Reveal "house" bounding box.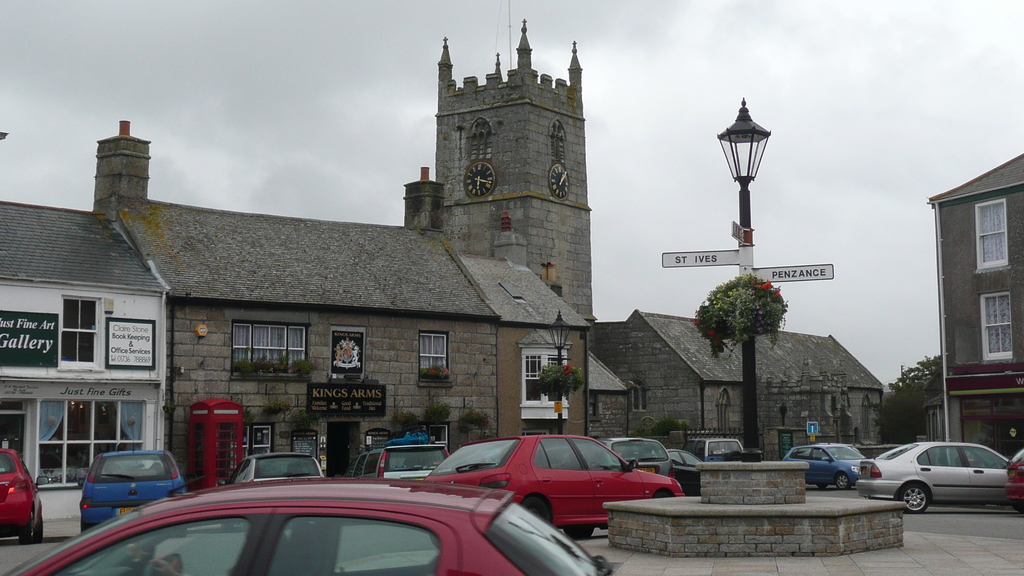
Revealed: select_region(931, 145, 1023, 476).
